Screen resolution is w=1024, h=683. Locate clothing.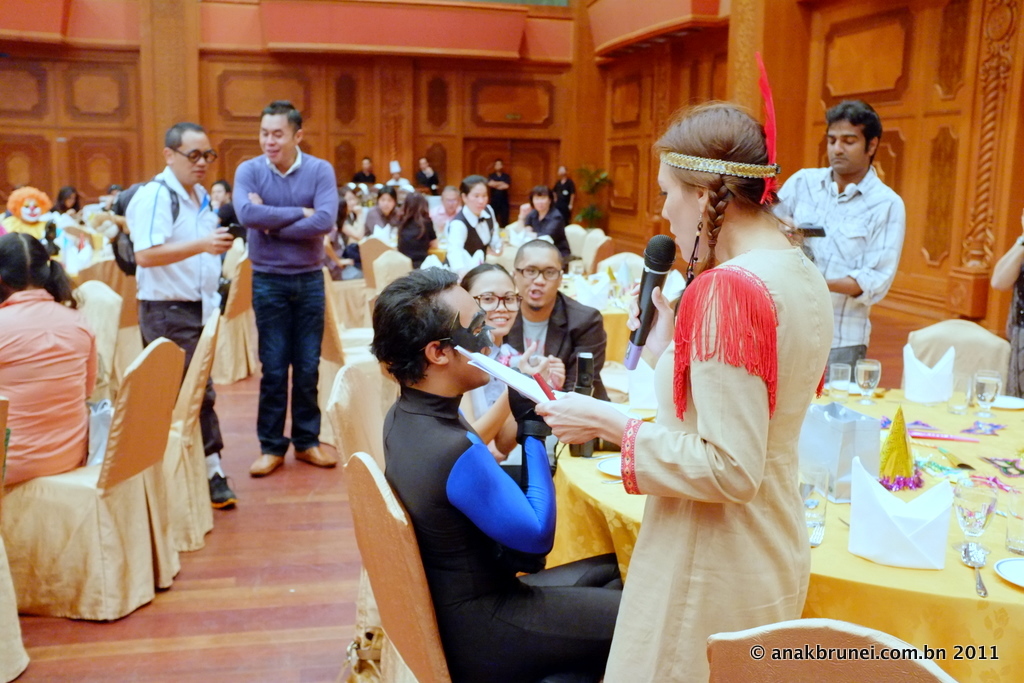
[left=448, top=203, right=497, bottom=278].
